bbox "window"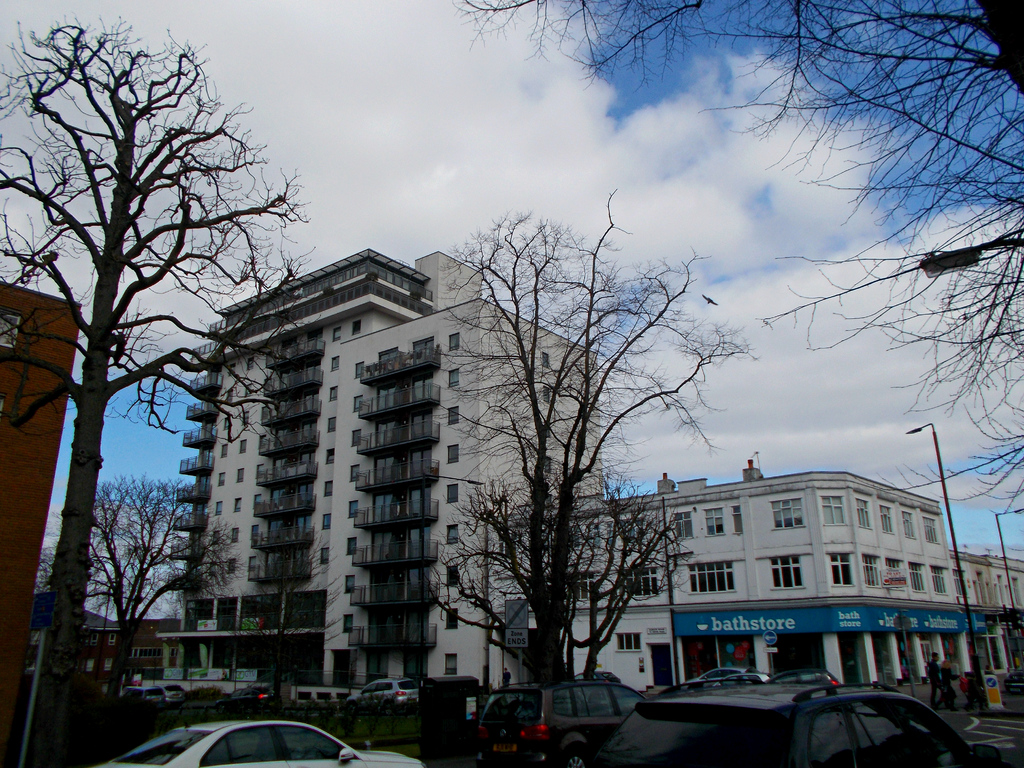
[564,572,596,600]
